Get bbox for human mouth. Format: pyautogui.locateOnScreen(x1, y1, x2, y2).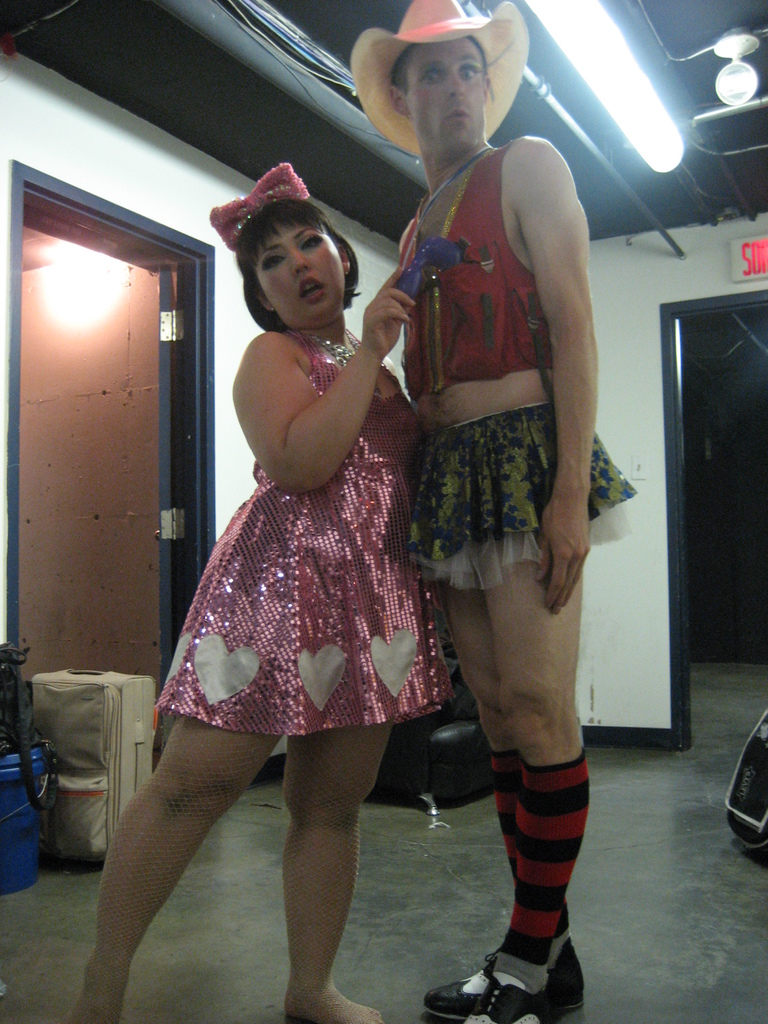
pyautogui.locateOnScreen(442, 106, 475, 127).
